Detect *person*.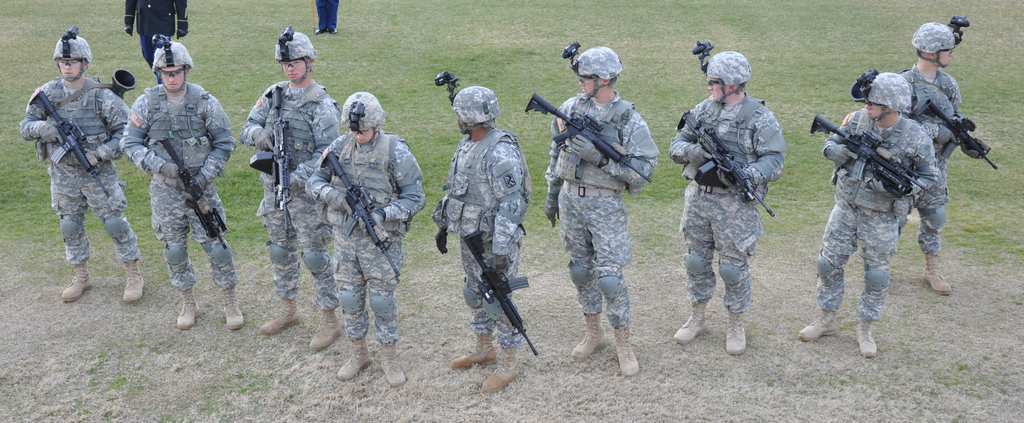
Detected at 792,67,932,356.
